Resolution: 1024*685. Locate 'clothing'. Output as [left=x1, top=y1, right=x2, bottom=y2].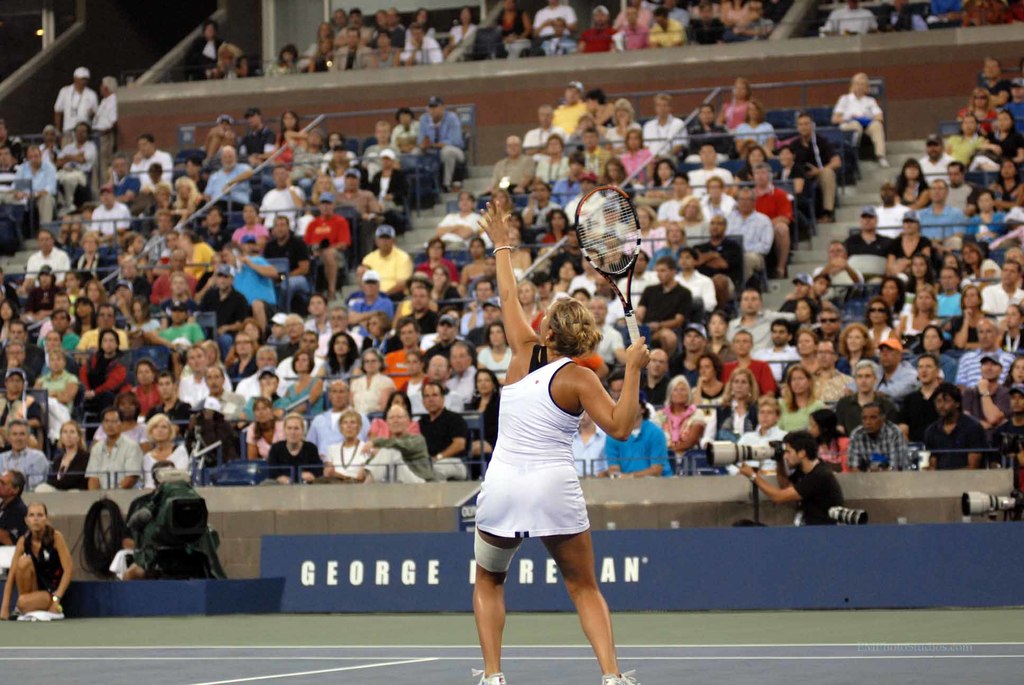
[left=272, top=439, right=330, bottom=484].
